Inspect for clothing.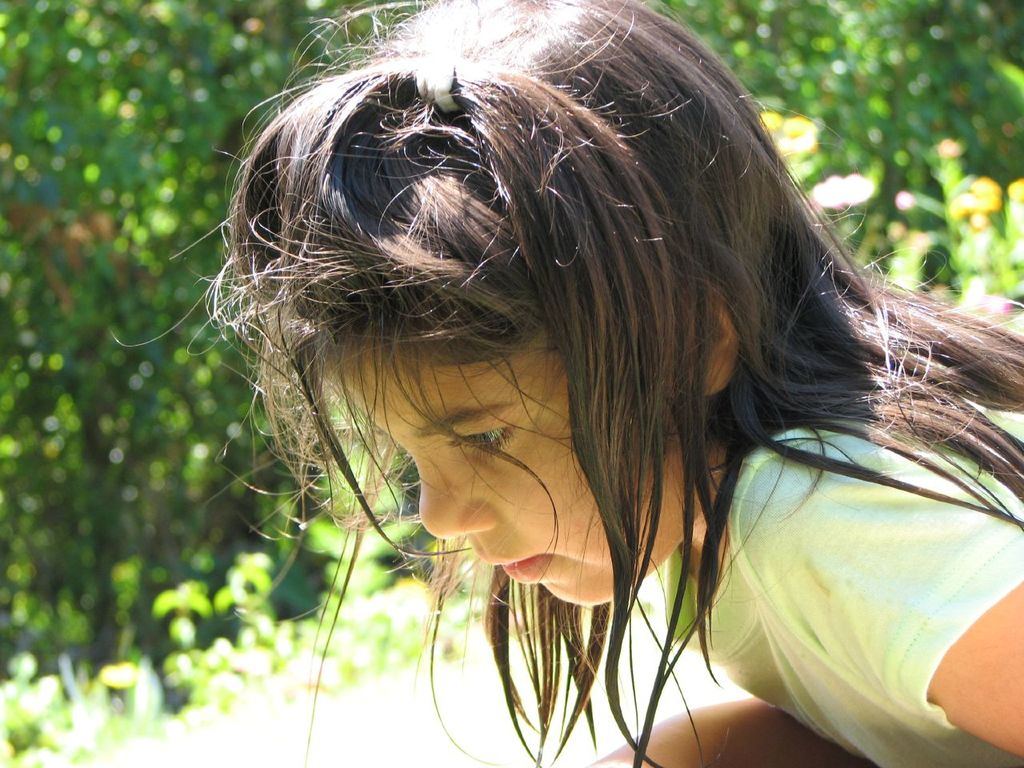
Inspection: BBox(649, 324, 1011, 767).
